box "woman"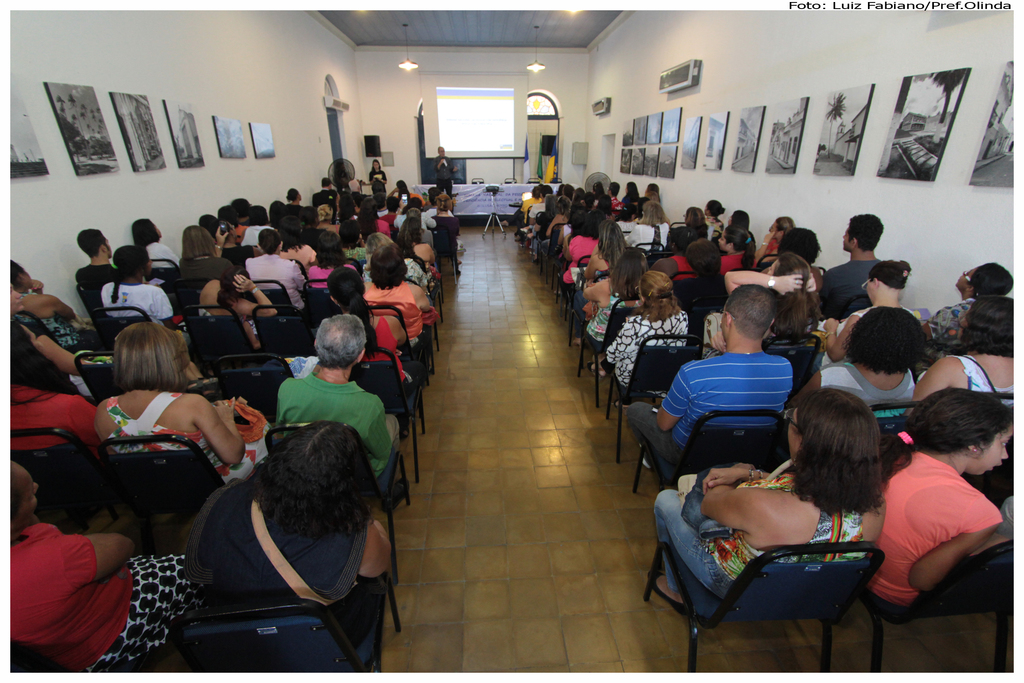
l=801, t=305, r=929, b=414
